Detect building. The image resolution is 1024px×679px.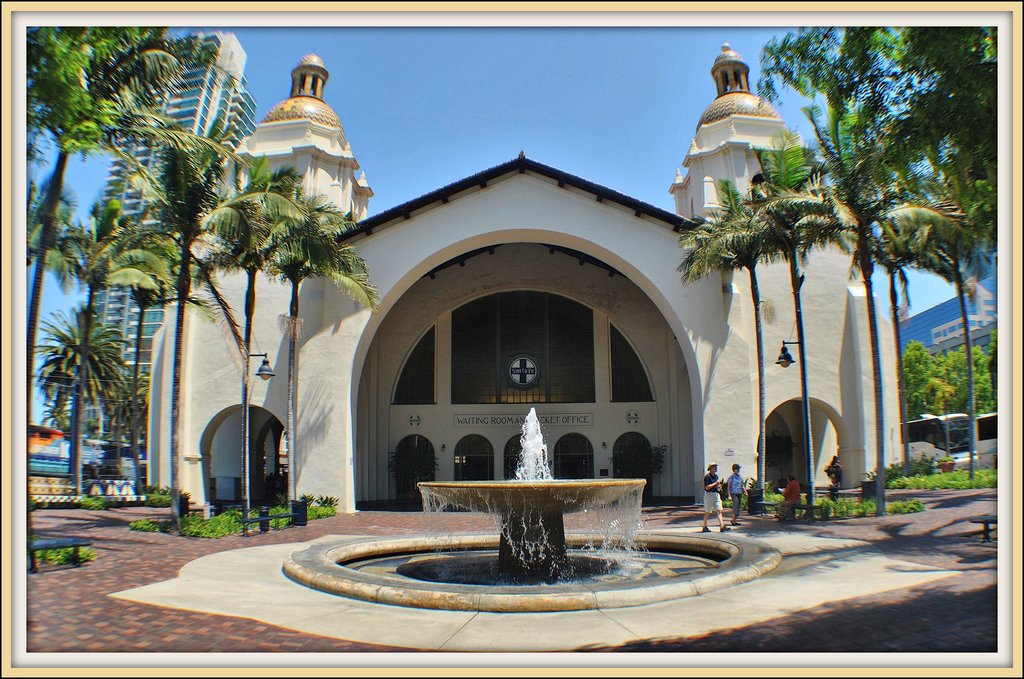
894 245 996 406.
